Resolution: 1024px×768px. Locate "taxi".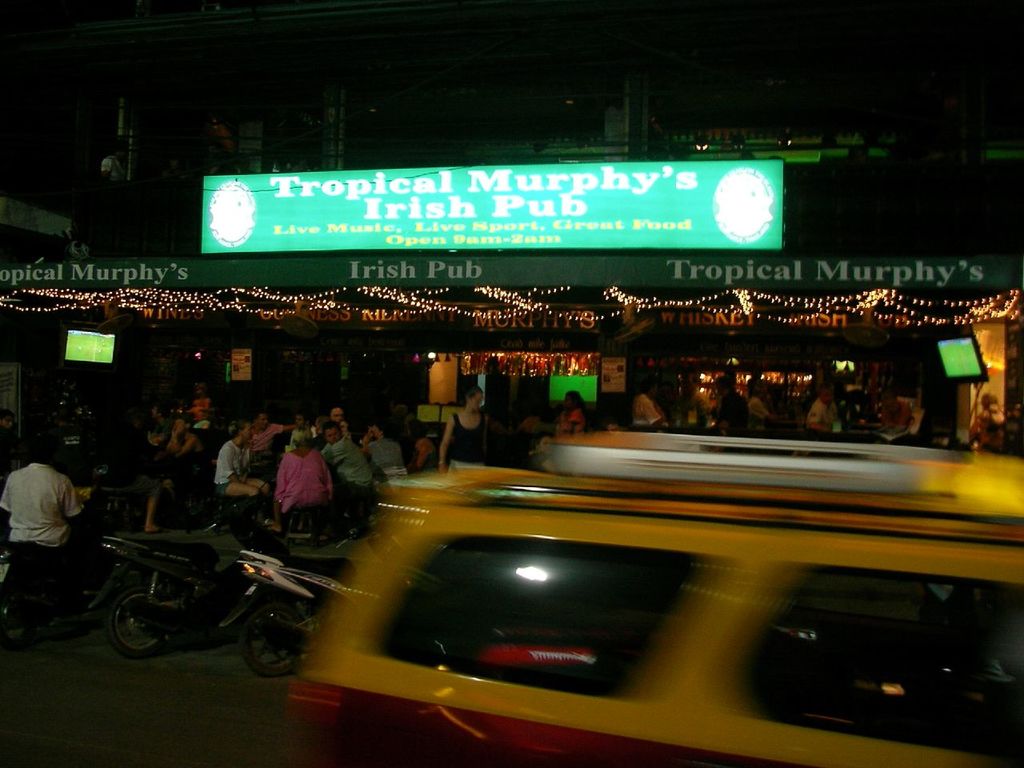
x1=226 y1=408 x2=1010 y2=746.
